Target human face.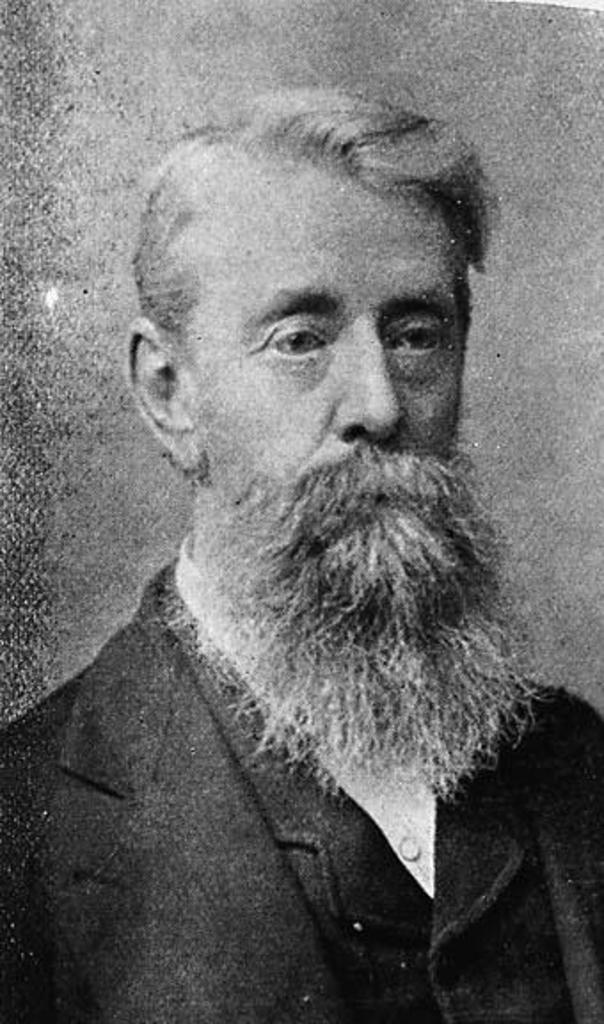
Target region: 179 140 542 777.
